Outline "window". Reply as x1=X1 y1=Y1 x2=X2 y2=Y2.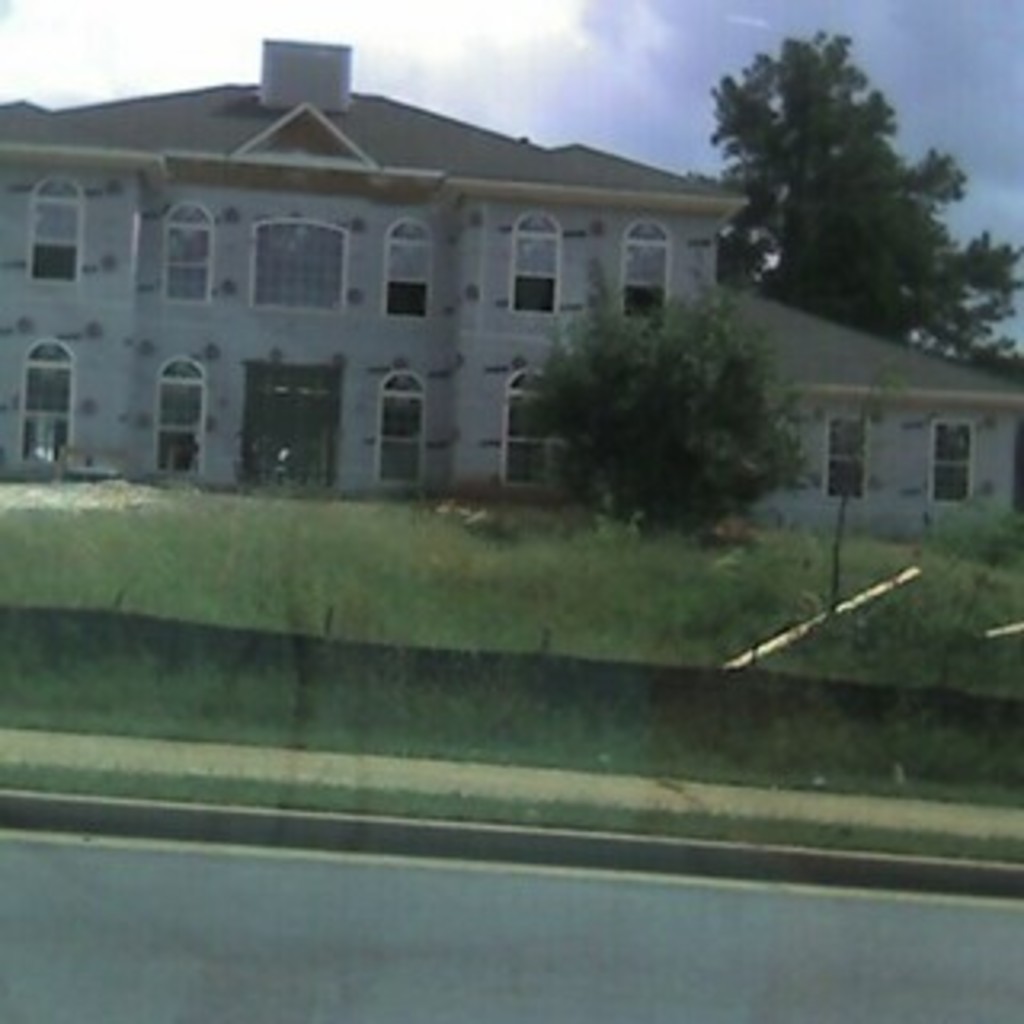
x1=378 y1=374 x2=432 y2=490.
